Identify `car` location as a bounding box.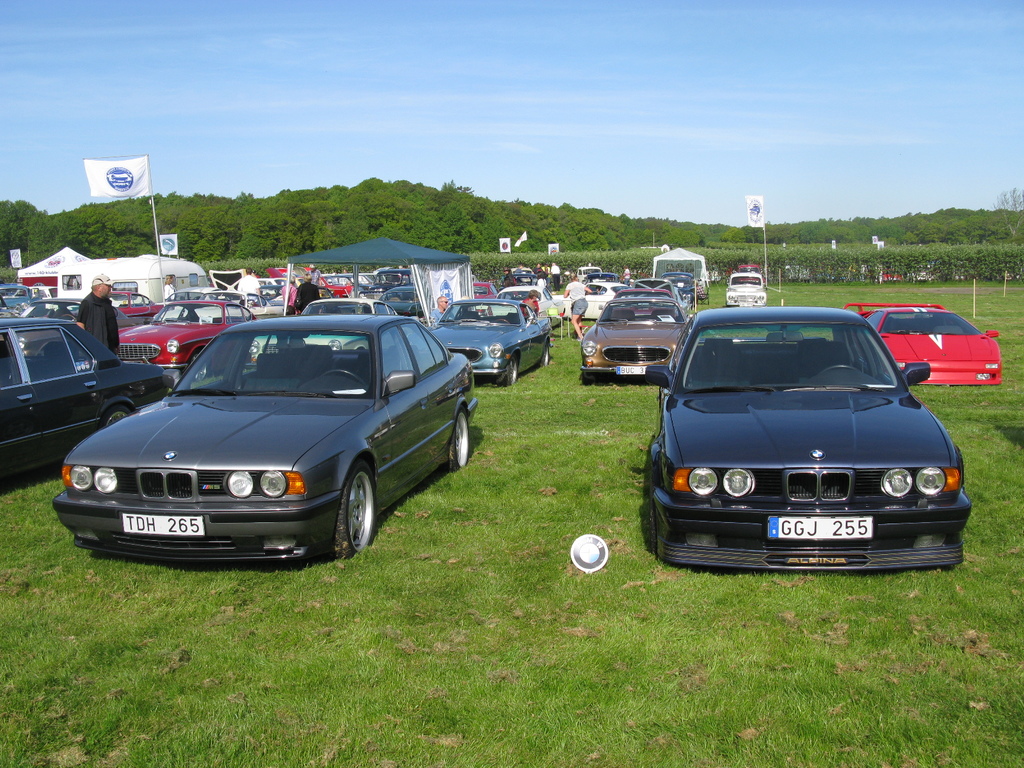
584/270/622/281.
